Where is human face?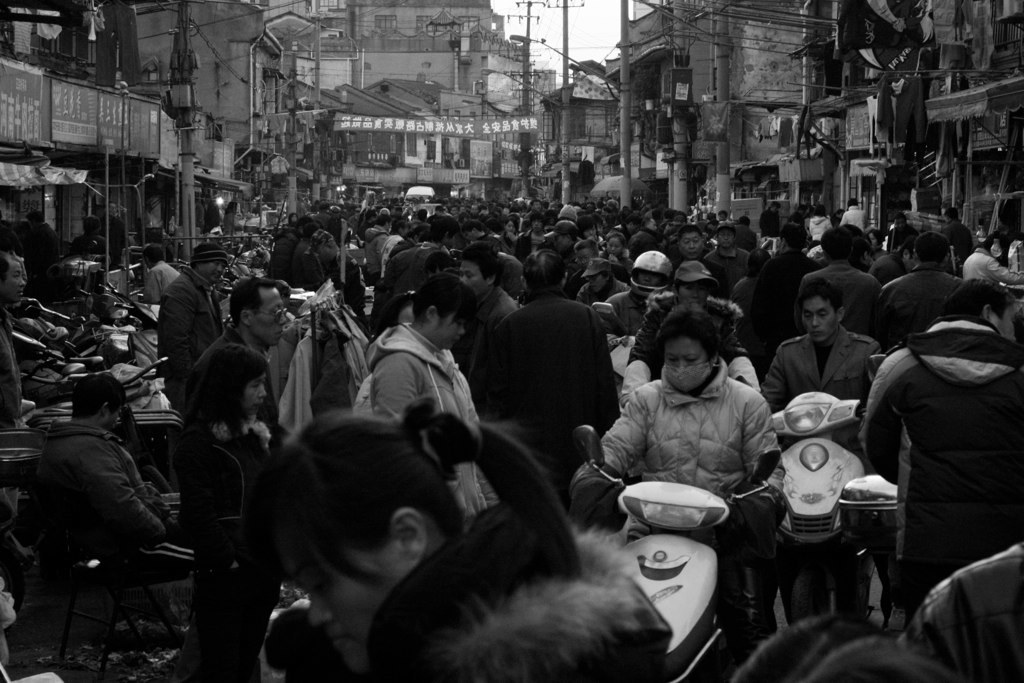
(716, 227, 735, 249).
